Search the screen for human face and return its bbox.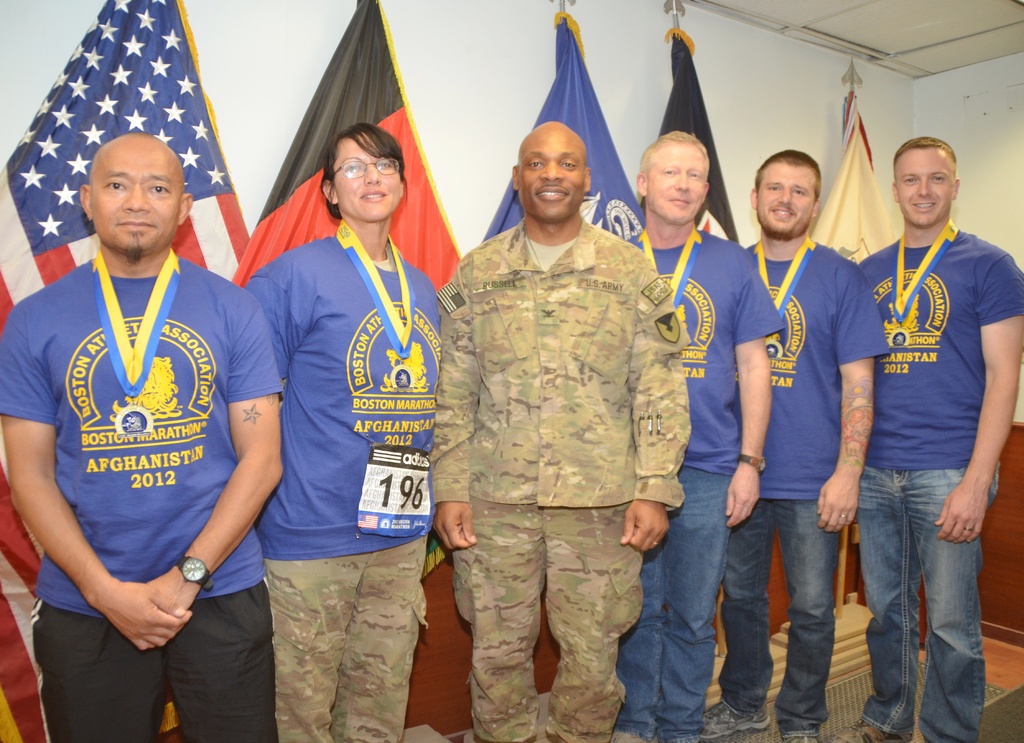
Found: 90, 138, 183, 250.
